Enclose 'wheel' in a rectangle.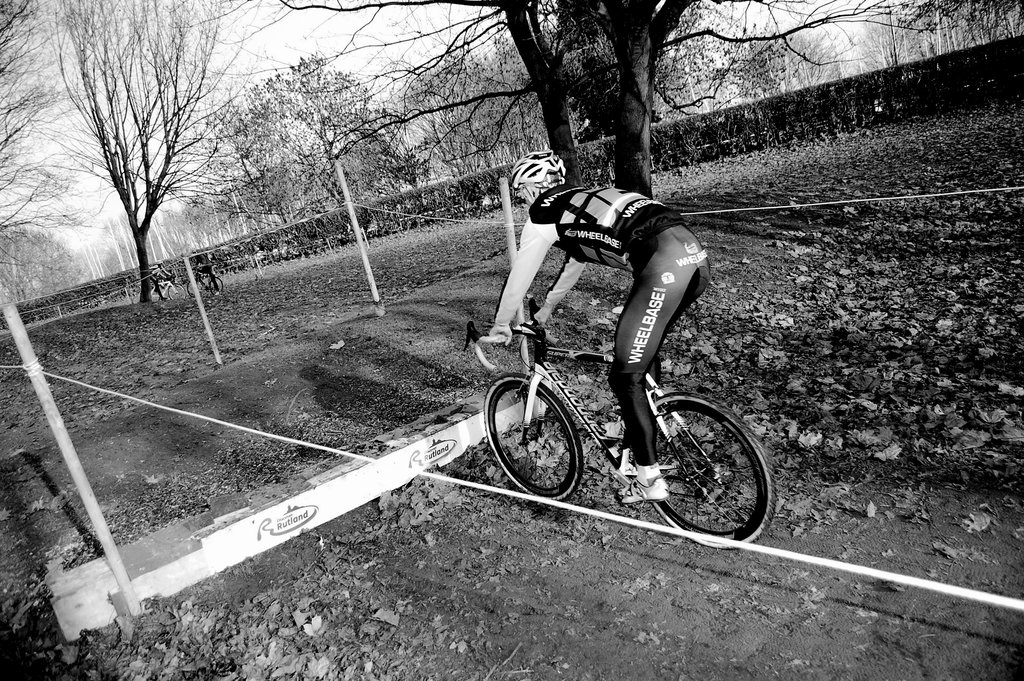
BBox(142, 285, 162, 302).
